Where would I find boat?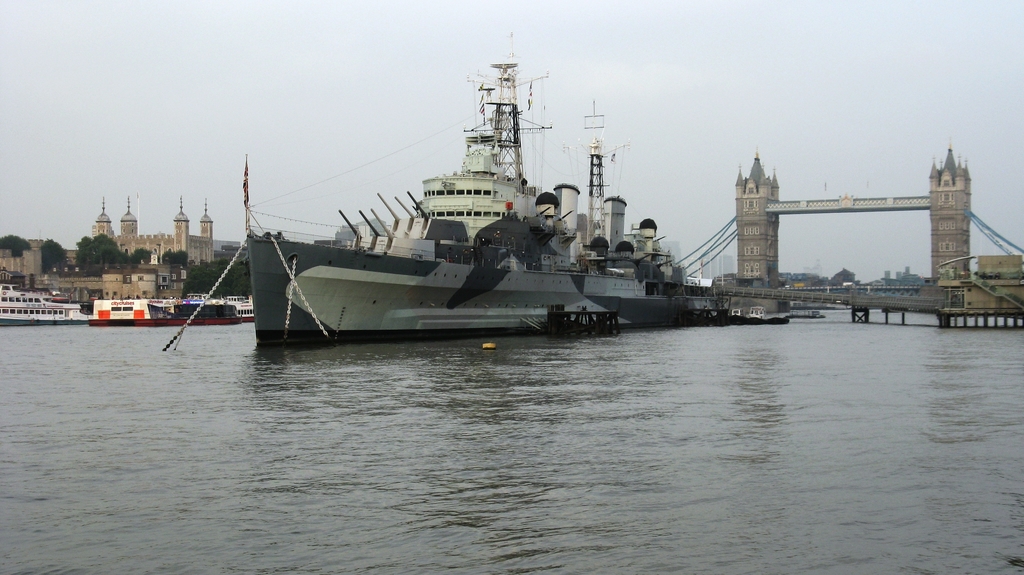
At bbox=[211, 54, 806, 342].
